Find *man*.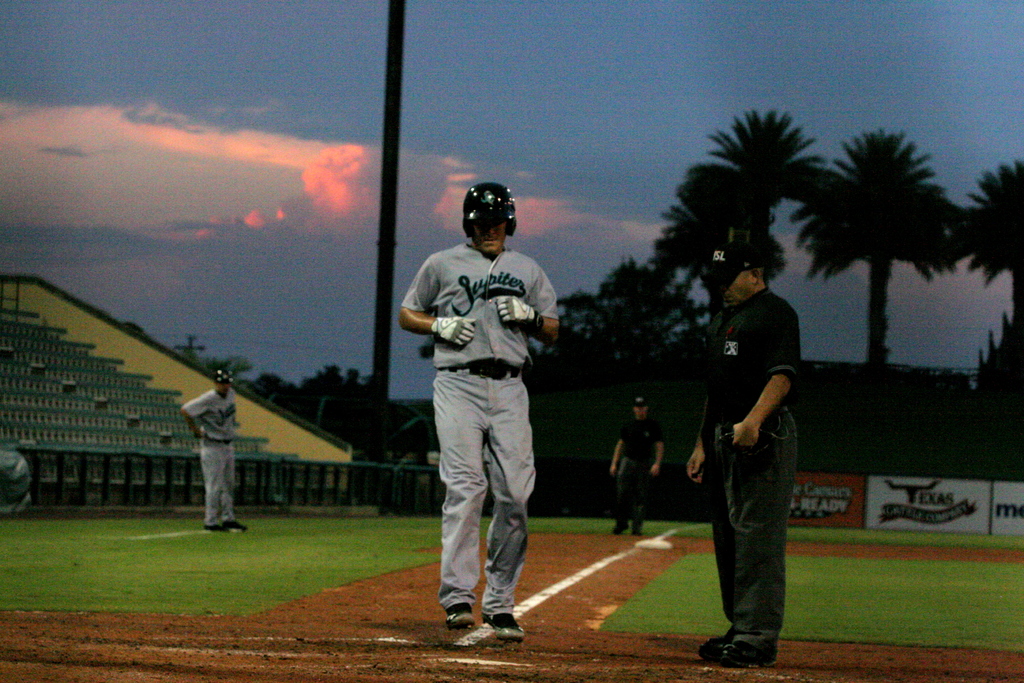
687 243 805 667.
